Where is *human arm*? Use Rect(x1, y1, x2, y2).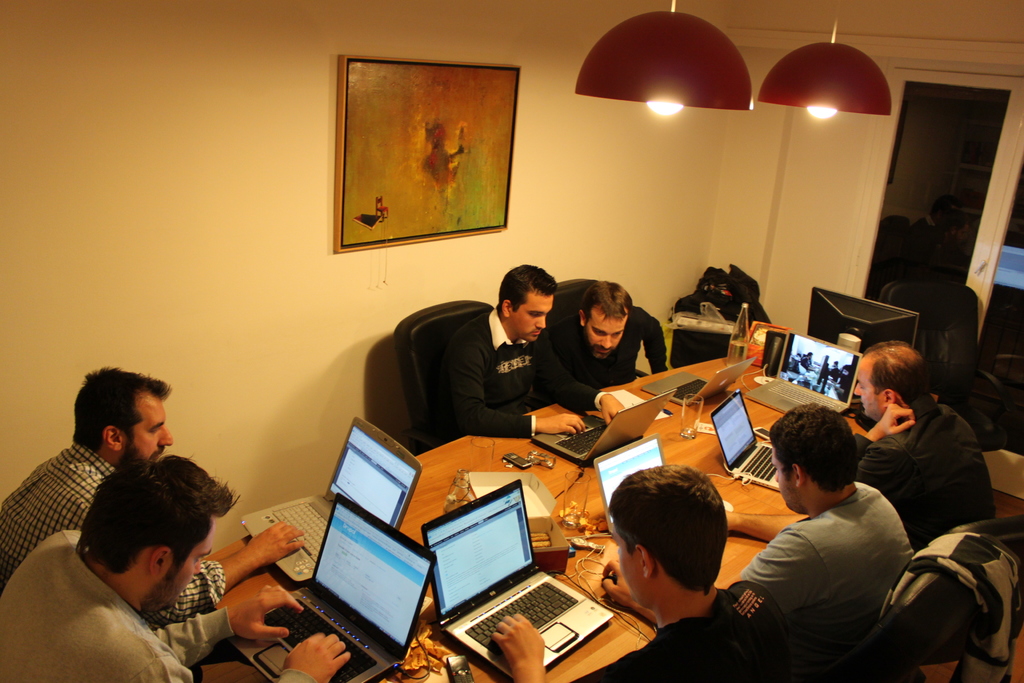
Rect(549, 337, 632, 427).
